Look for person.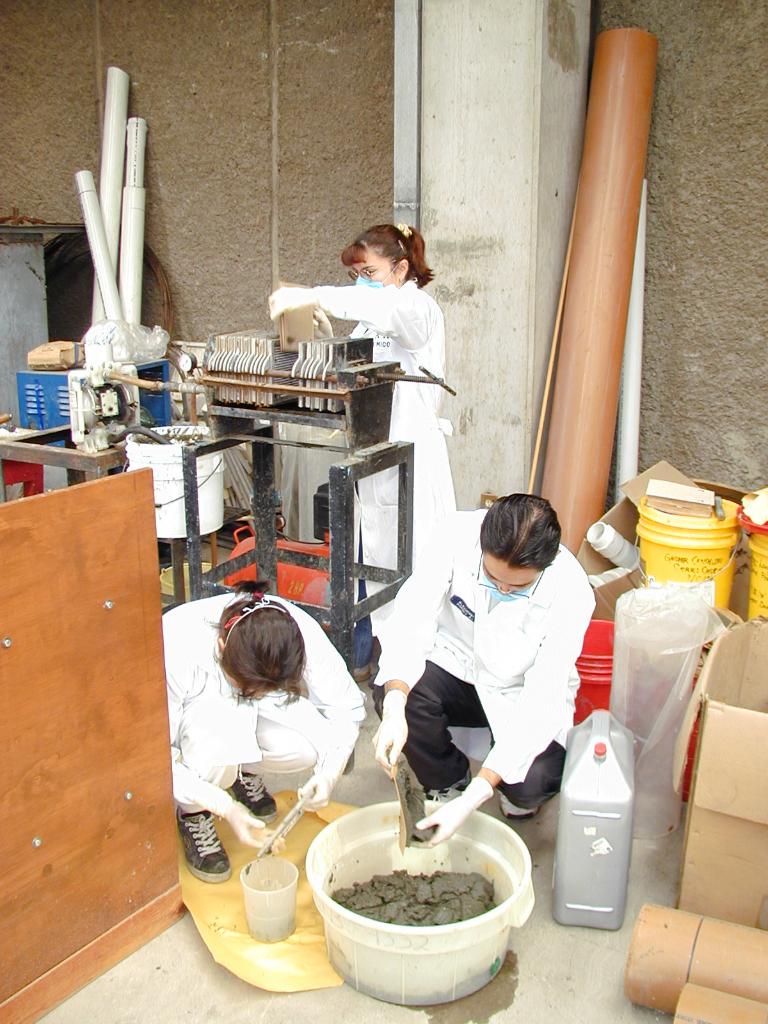
Found: (left=145, top=582, right=360, bottom=883).
